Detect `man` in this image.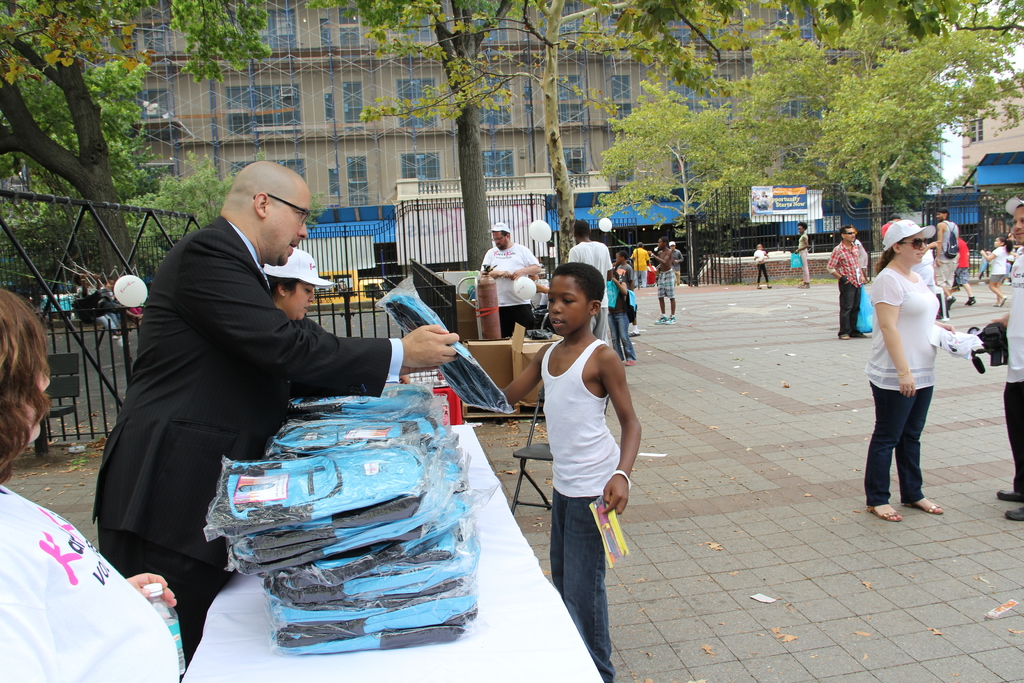
Detection: 982 200 1023 520.
